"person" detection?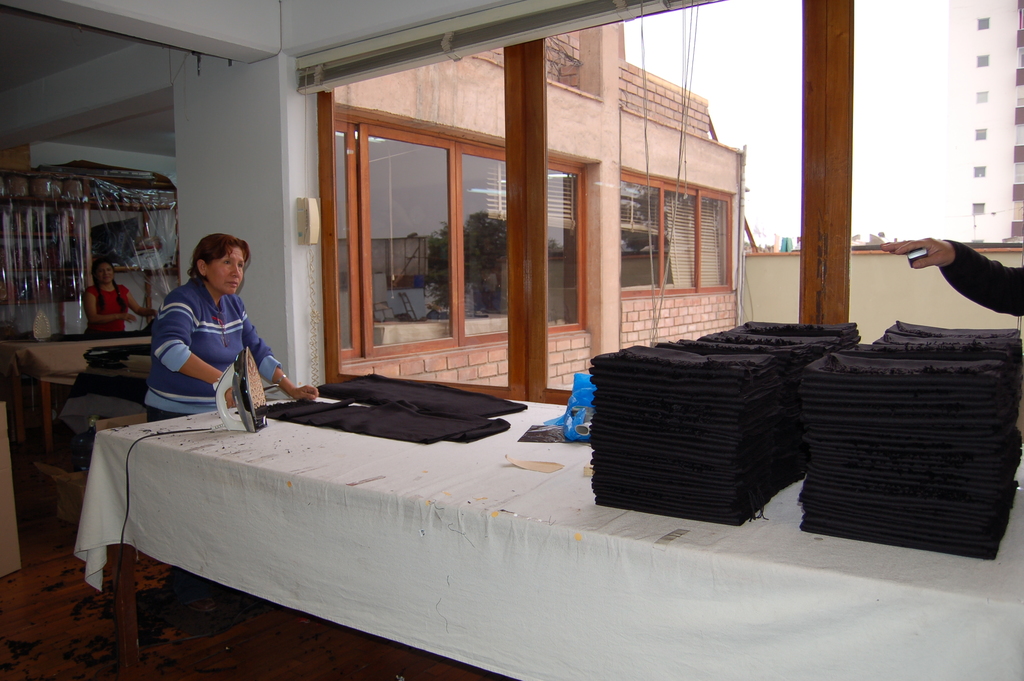
<region>161, 215, 296, 436</region>
